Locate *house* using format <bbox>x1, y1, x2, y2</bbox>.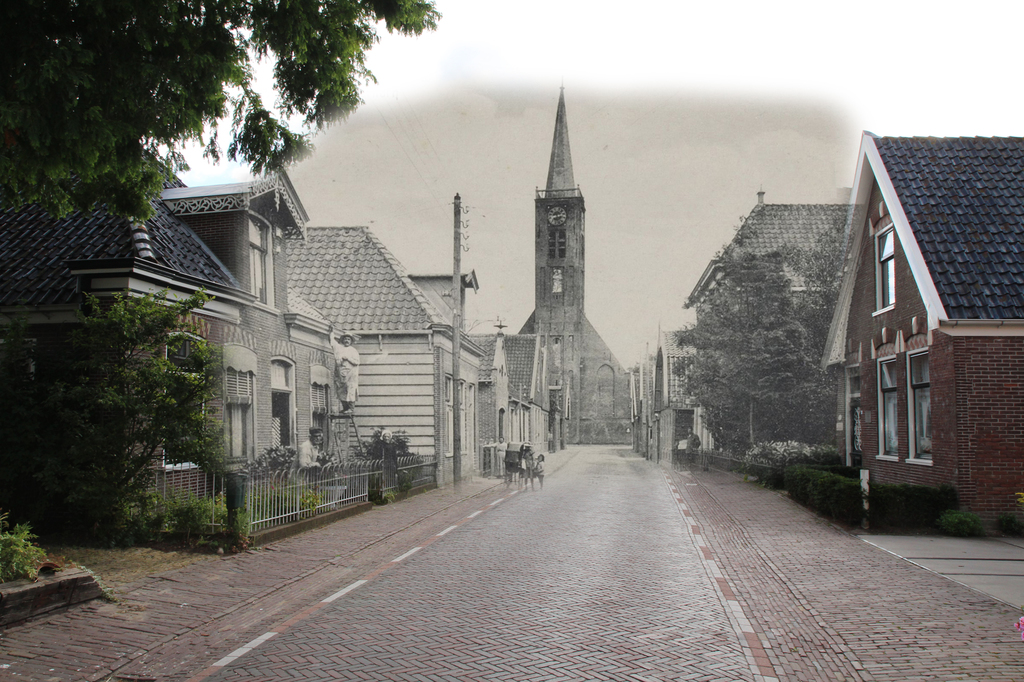
<bbox>628, 331, 716, 461</bbox>.
